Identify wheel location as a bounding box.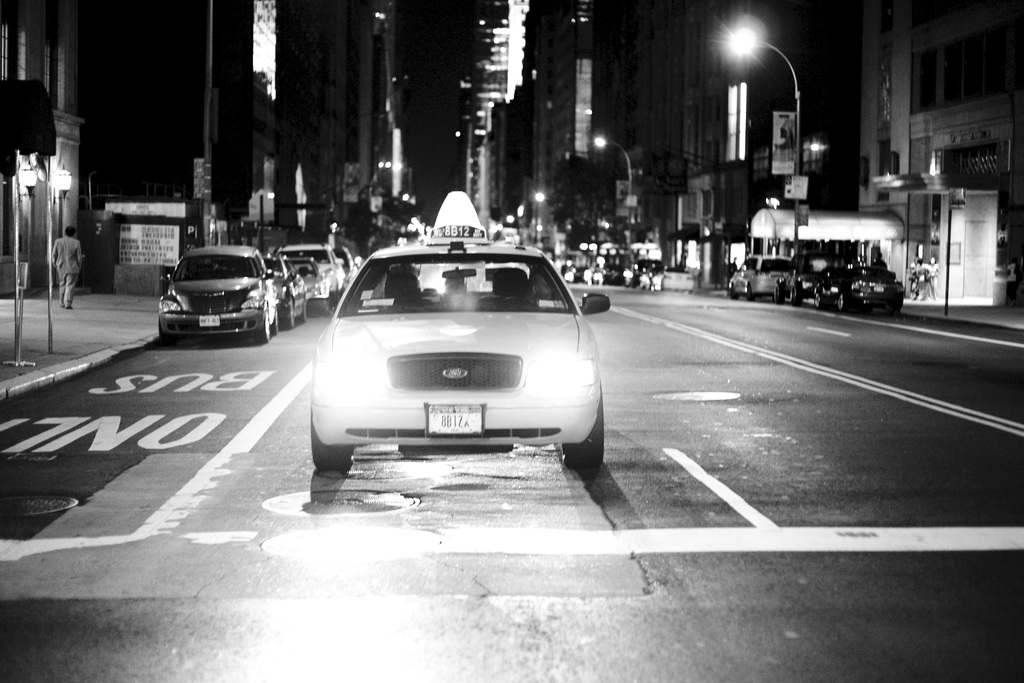
box(285, 299, 299, 334).
